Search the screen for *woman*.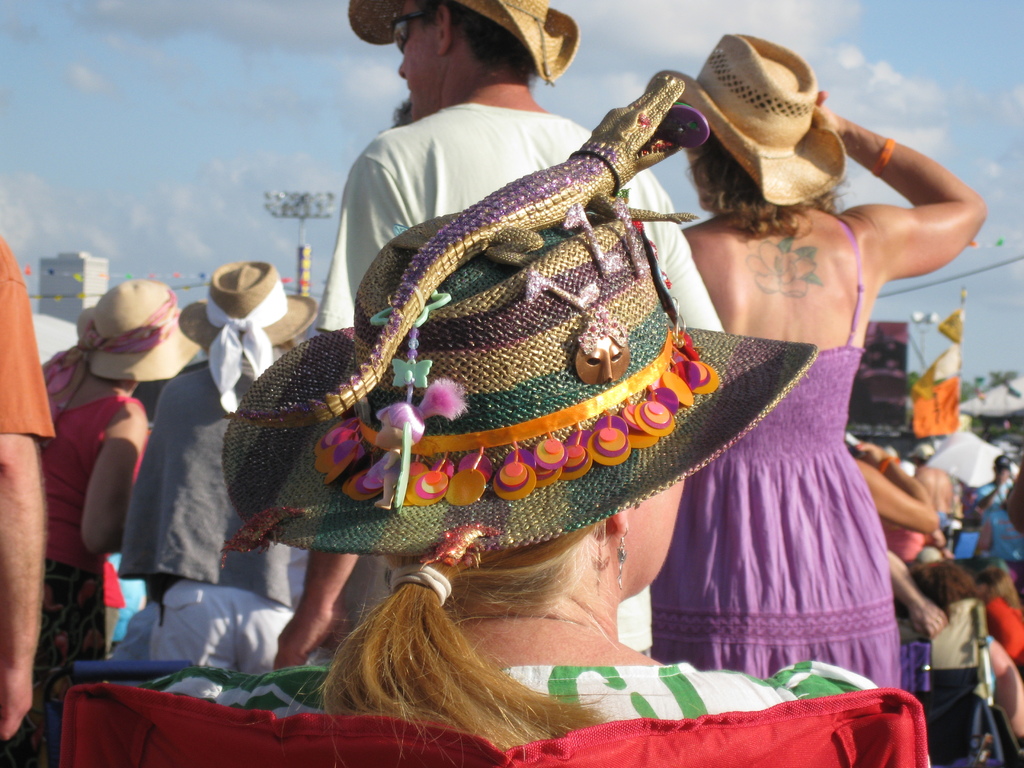
Found at 880 466 956 561.
